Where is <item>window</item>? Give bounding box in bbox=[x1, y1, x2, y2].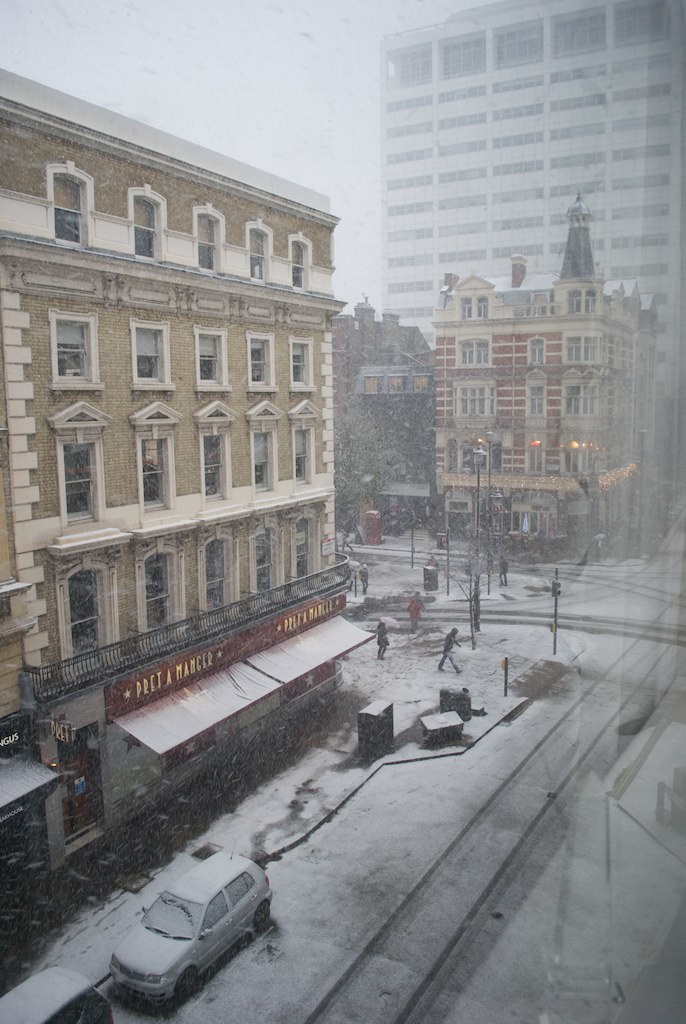
bbox=[289, 508, 325, 593].
